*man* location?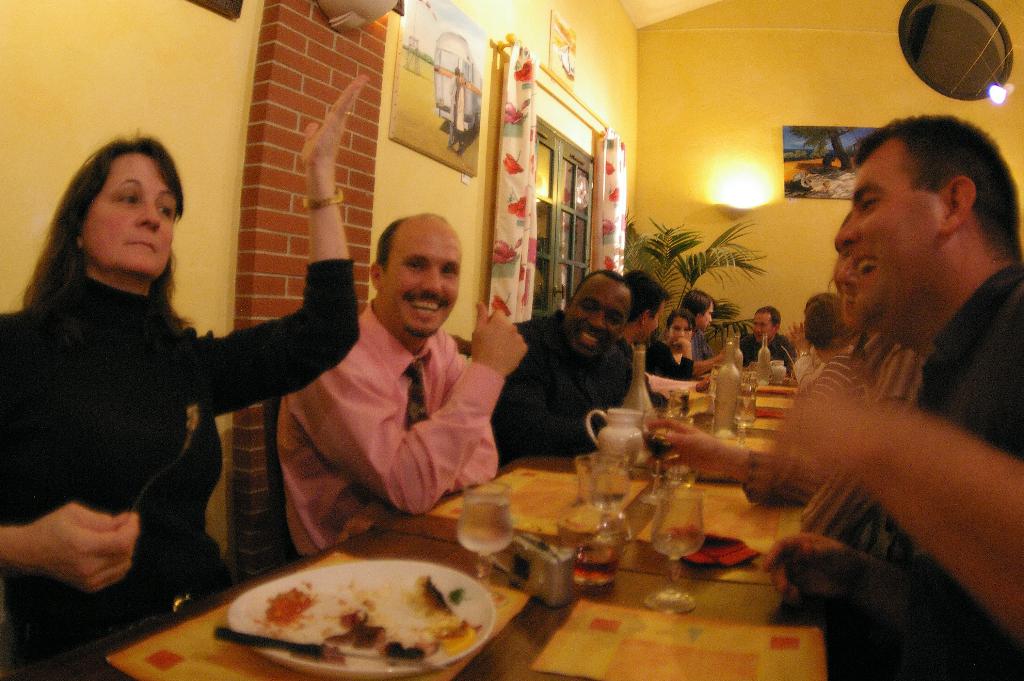
select_region(764, 110, 1023, 608)
